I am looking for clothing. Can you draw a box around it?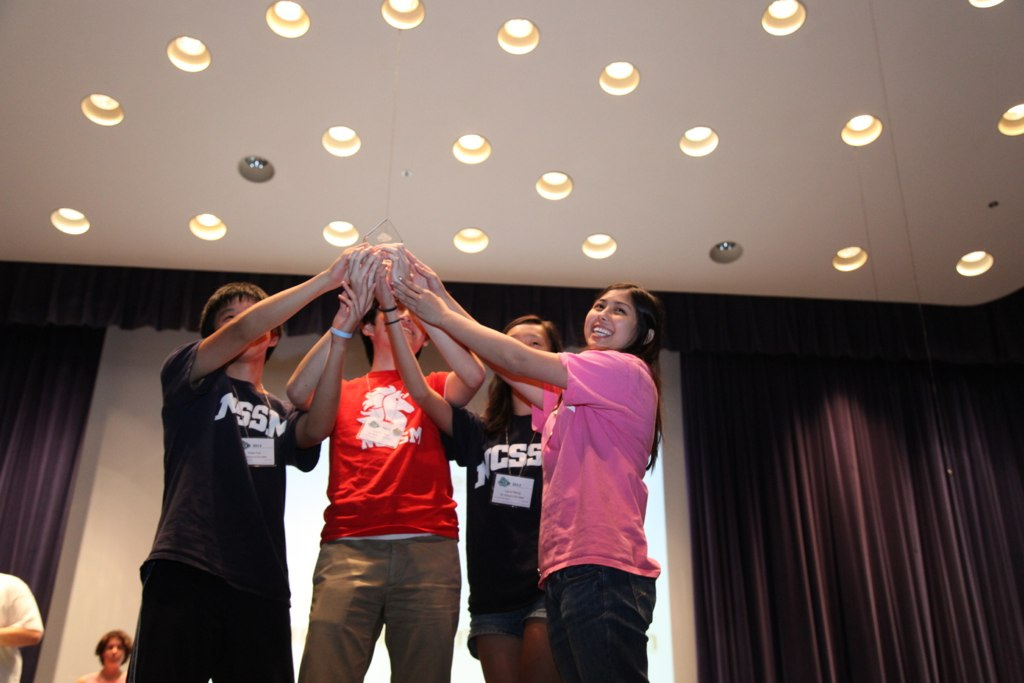
Sure, the bounding box is BBox(290, 360, 474, 682).
